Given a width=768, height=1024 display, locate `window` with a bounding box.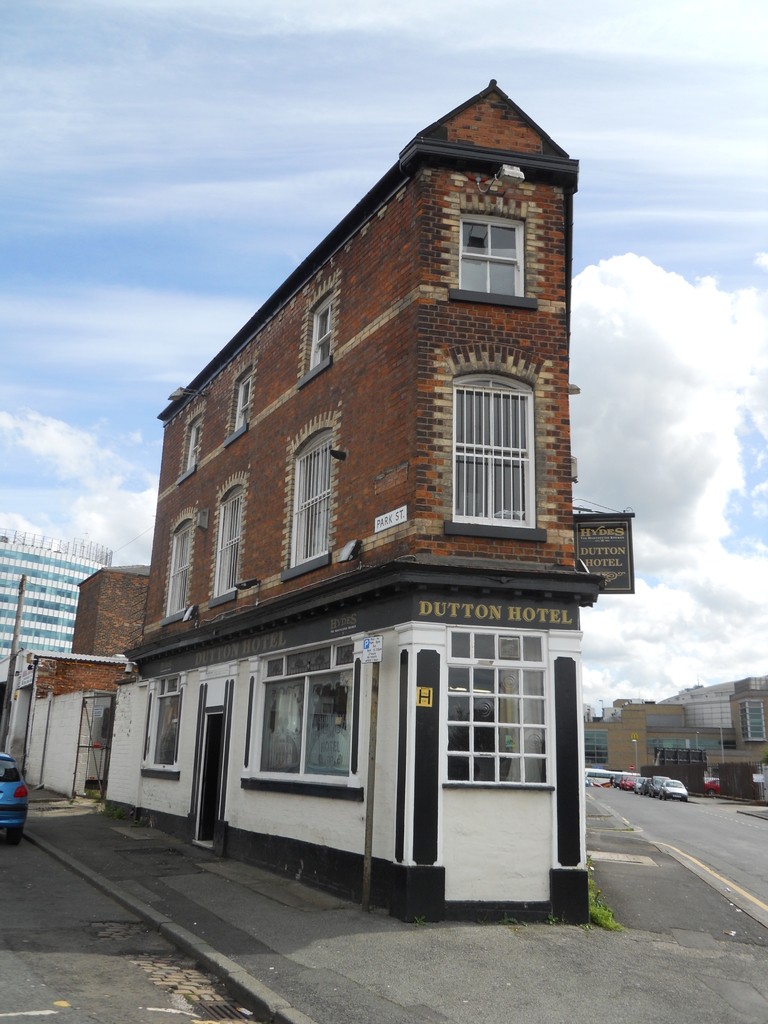
Located: 435/624/553/783.
